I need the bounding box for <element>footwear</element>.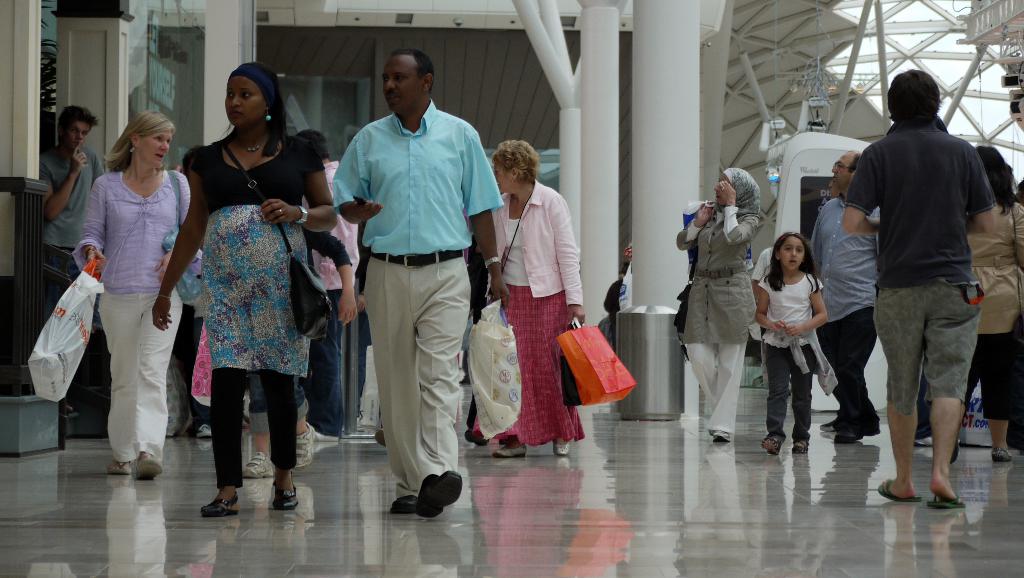
Here it is: bbox=(392, 496, 420, 516).
